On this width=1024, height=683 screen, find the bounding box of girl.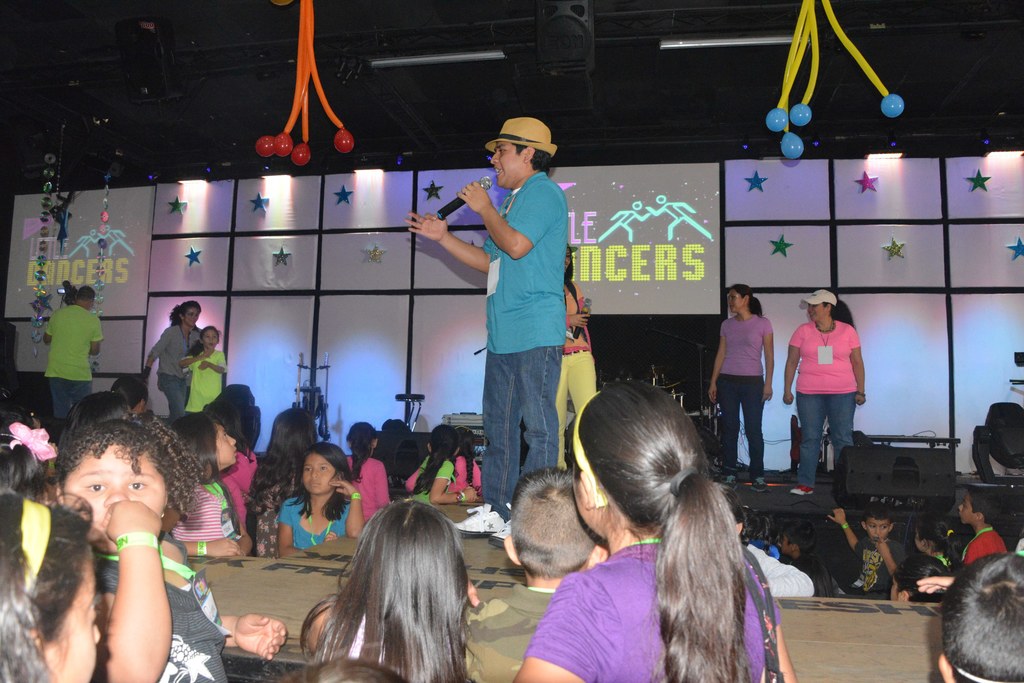
Bounding box: bbox=[0, 490, 101, 682].
